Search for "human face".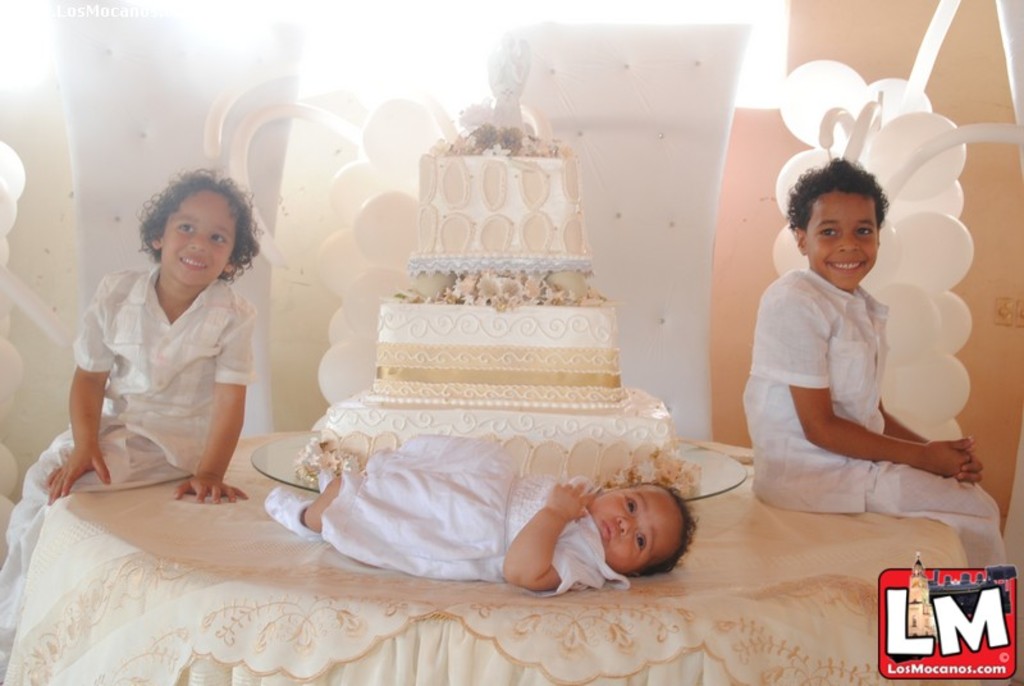
Found at box=[604, 494, 677, 563].
